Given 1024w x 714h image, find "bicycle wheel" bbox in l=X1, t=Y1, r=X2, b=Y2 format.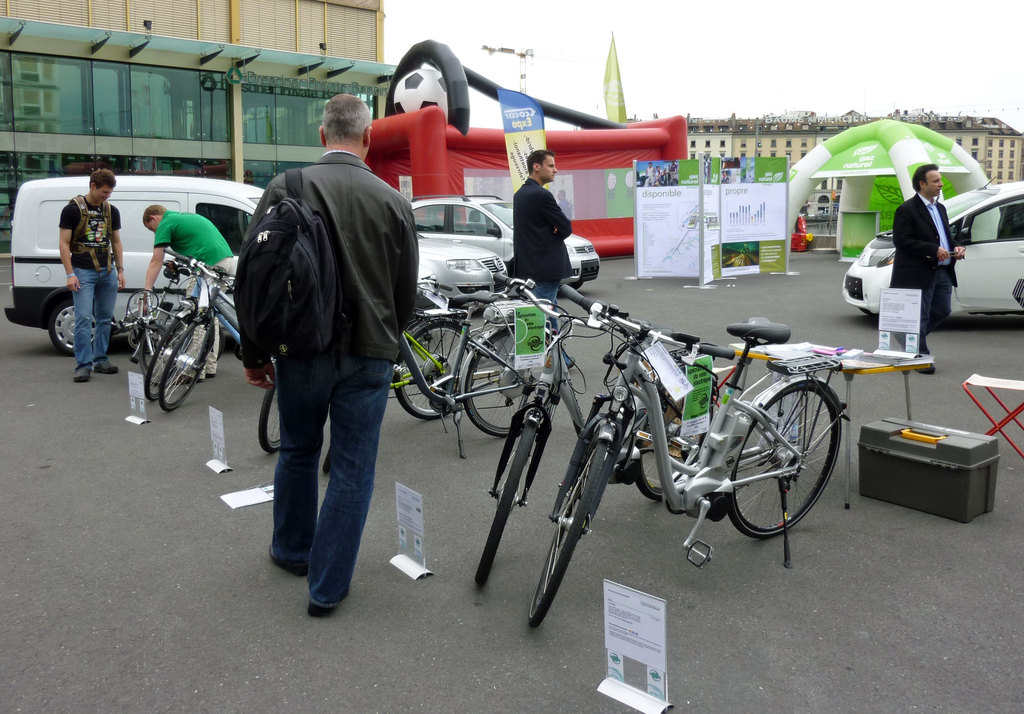
l=524, t=432, r=615, b=628.
